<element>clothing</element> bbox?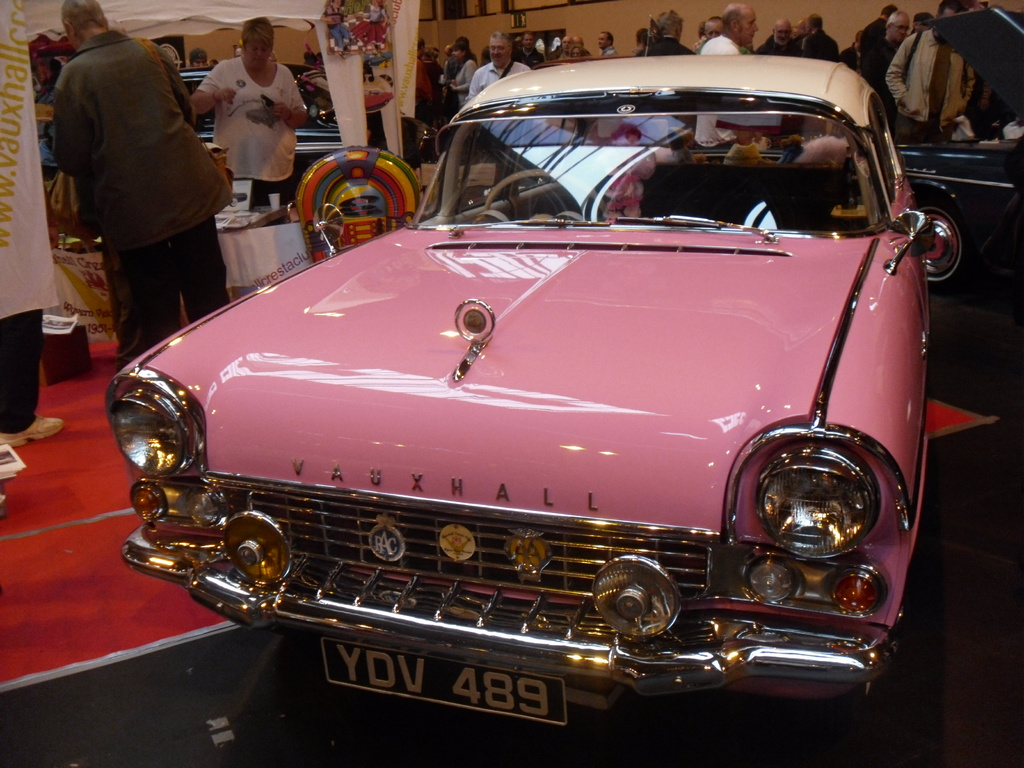
<bbox>794, 26, 846, 70</bbox>
